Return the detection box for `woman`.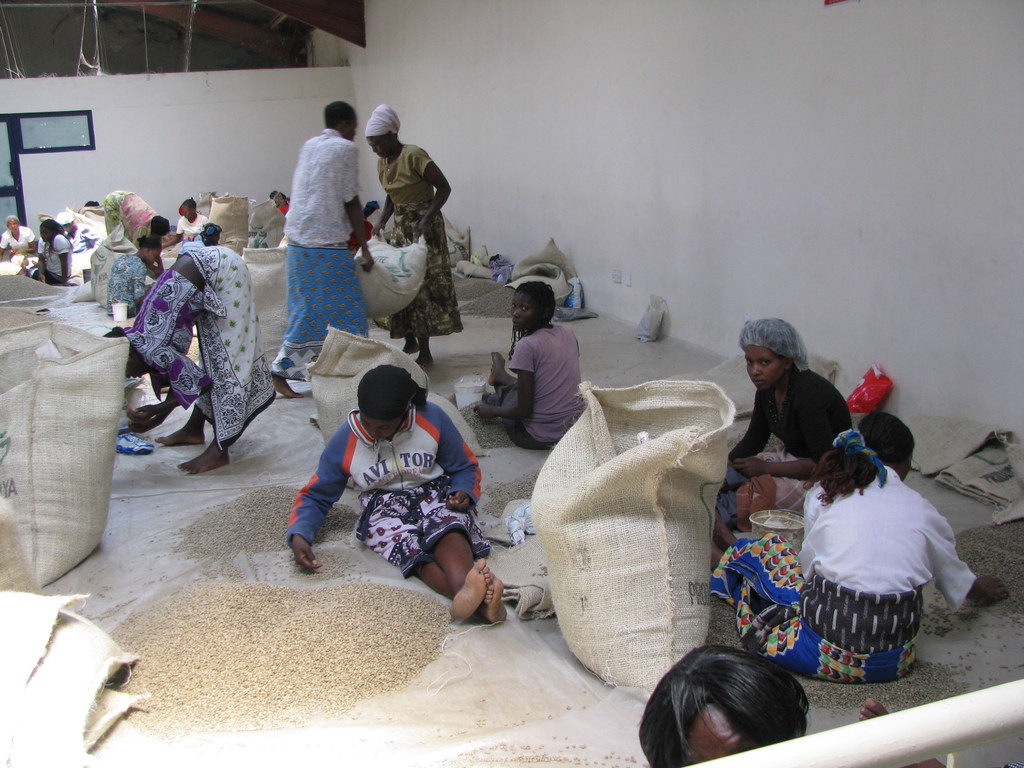
bbox=(165, 198, 207, 246).
